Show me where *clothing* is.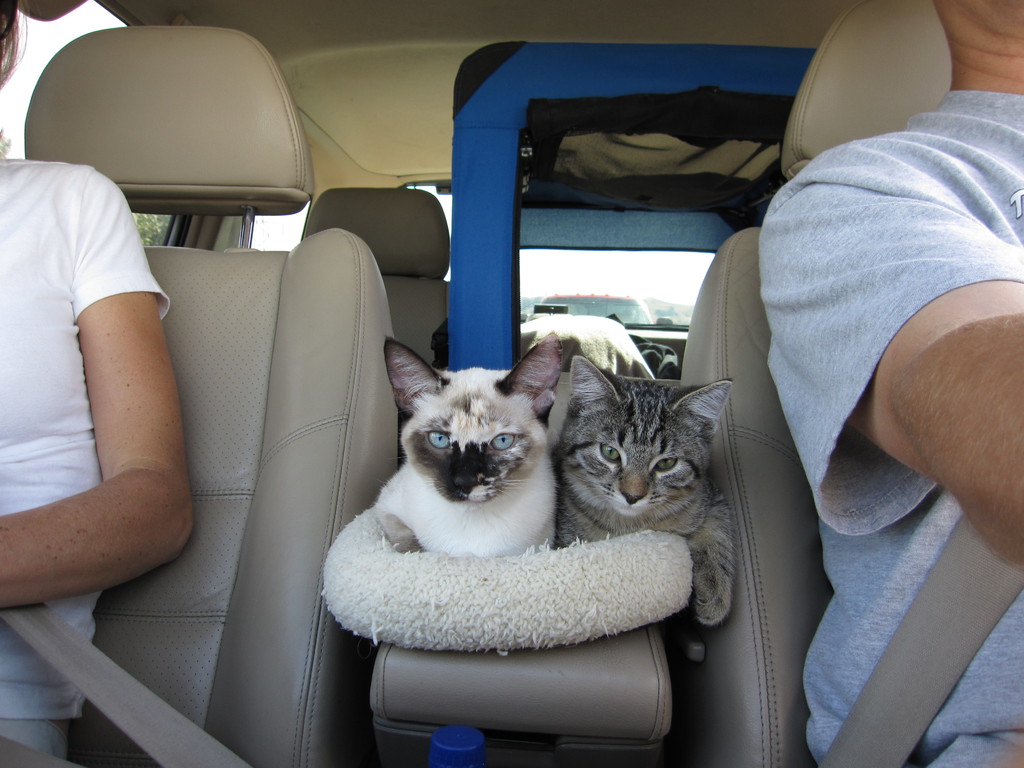
*clothing* is at [left=0, top=148, right=172, bottom=757].
